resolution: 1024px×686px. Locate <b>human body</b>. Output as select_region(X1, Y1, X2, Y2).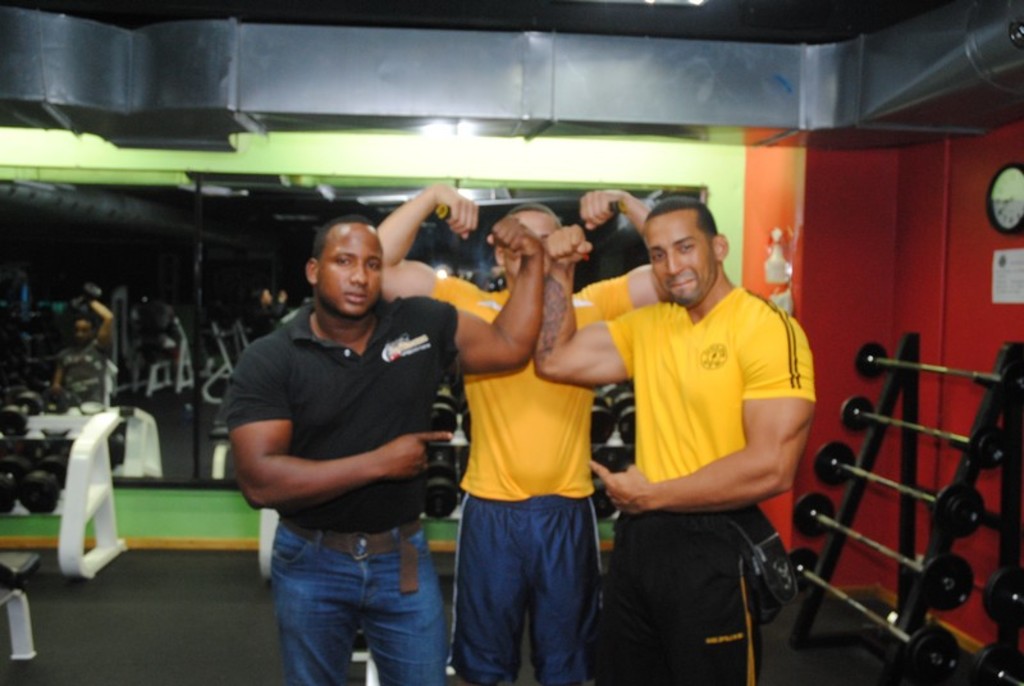
select_region(380, 186, 658, 685).
